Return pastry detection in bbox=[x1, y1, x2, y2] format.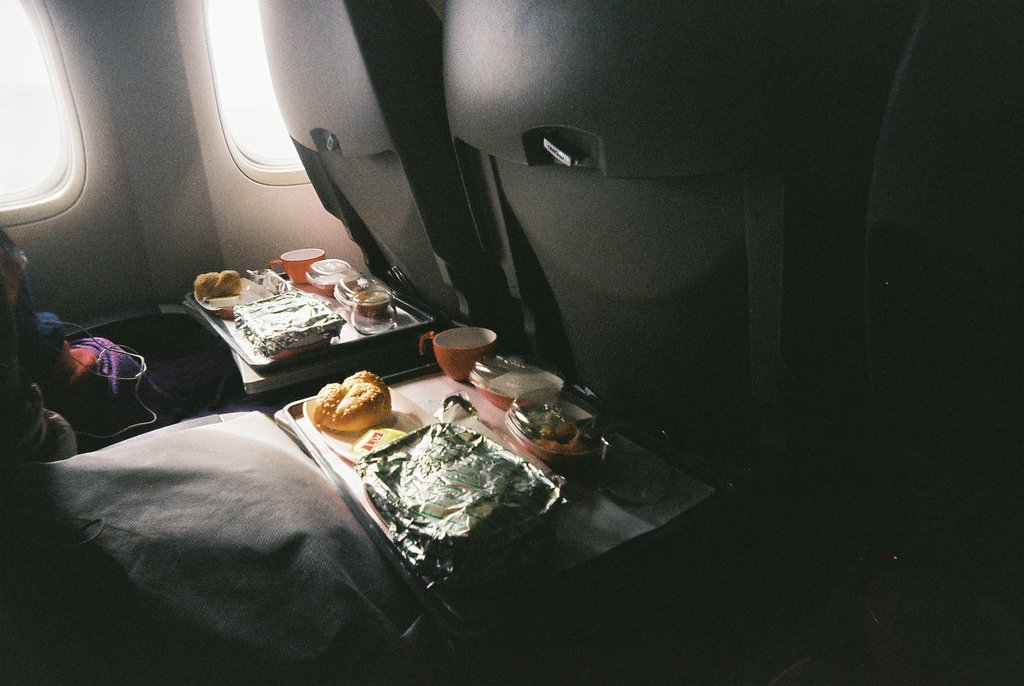
bbox=[314, 386, 396, 459].
